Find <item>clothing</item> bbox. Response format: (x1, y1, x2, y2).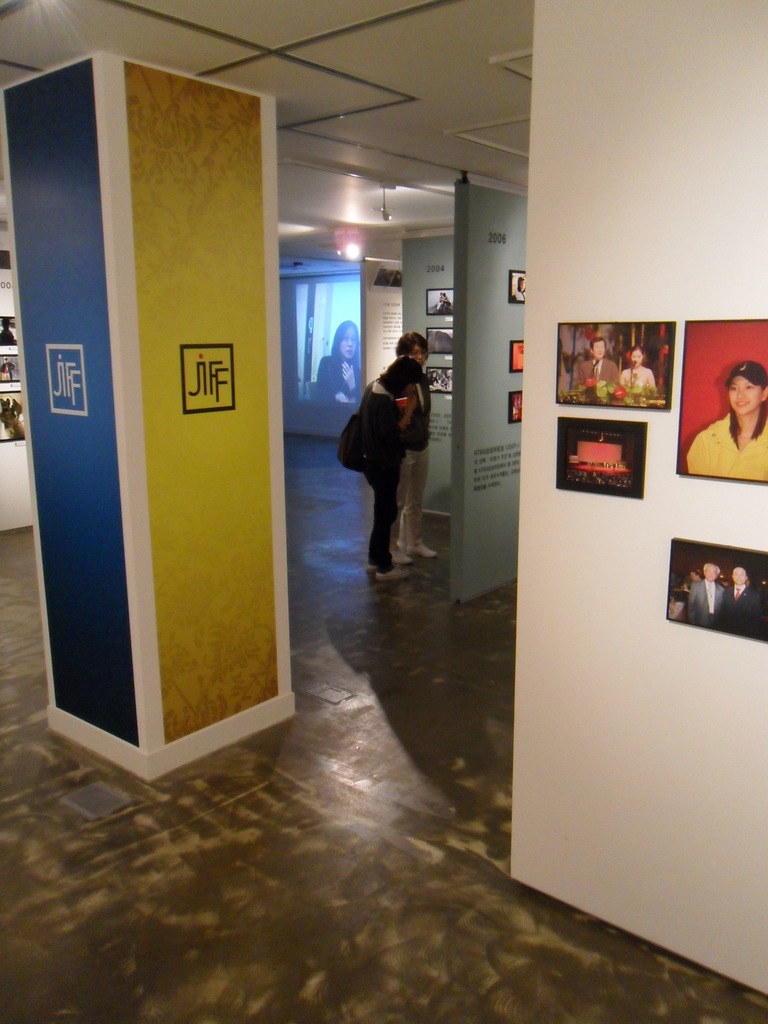
(312, 353, 360, 407).
